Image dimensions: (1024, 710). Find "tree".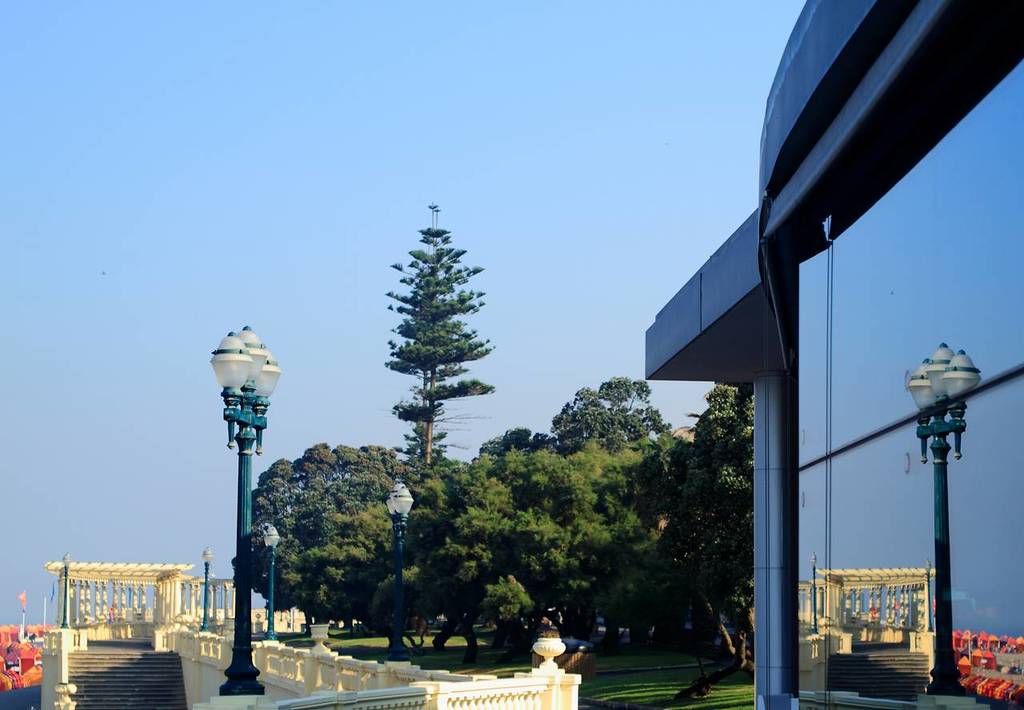
left=366, top=199, right=498, bottom=505.
